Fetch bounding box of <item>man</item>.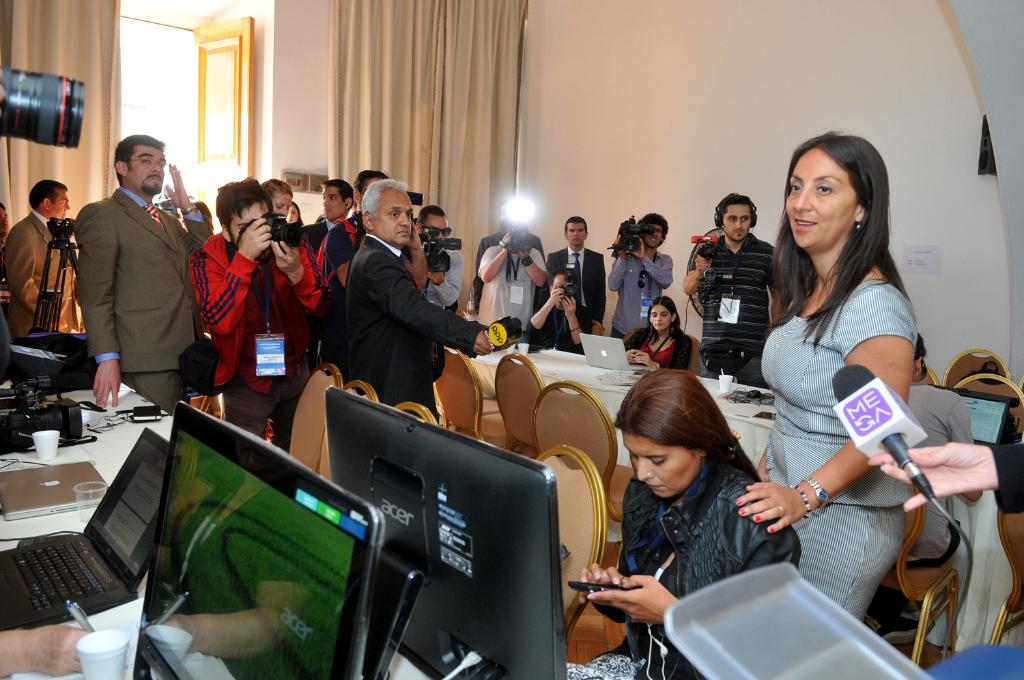
Bbox: bbox=(550, 216, 609, 336).
